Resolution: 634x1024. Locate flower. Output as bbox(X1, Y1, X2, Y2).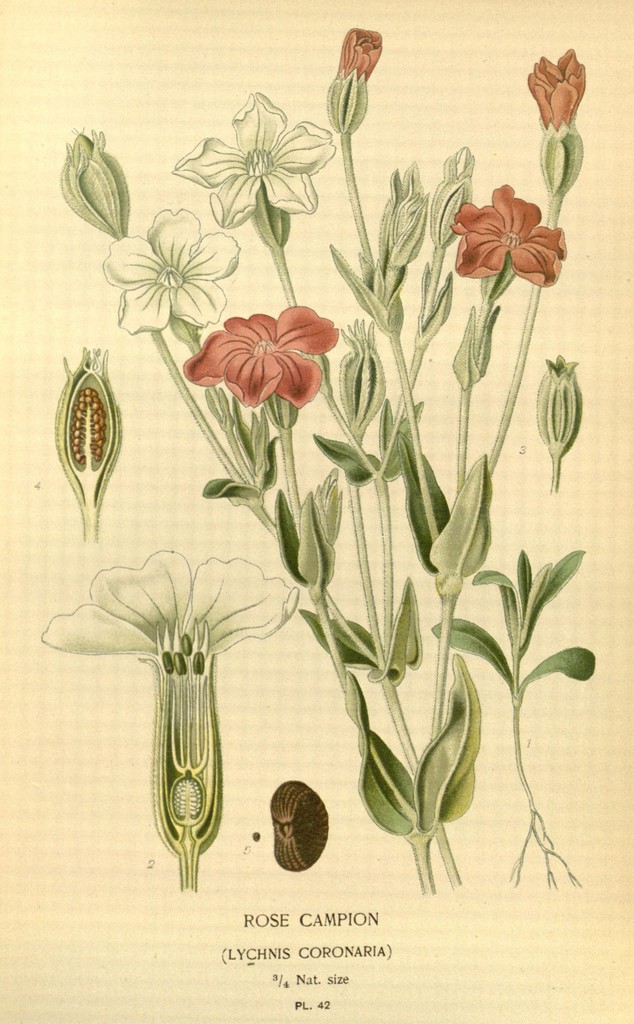
bbox(174, 87, 334, 225).
